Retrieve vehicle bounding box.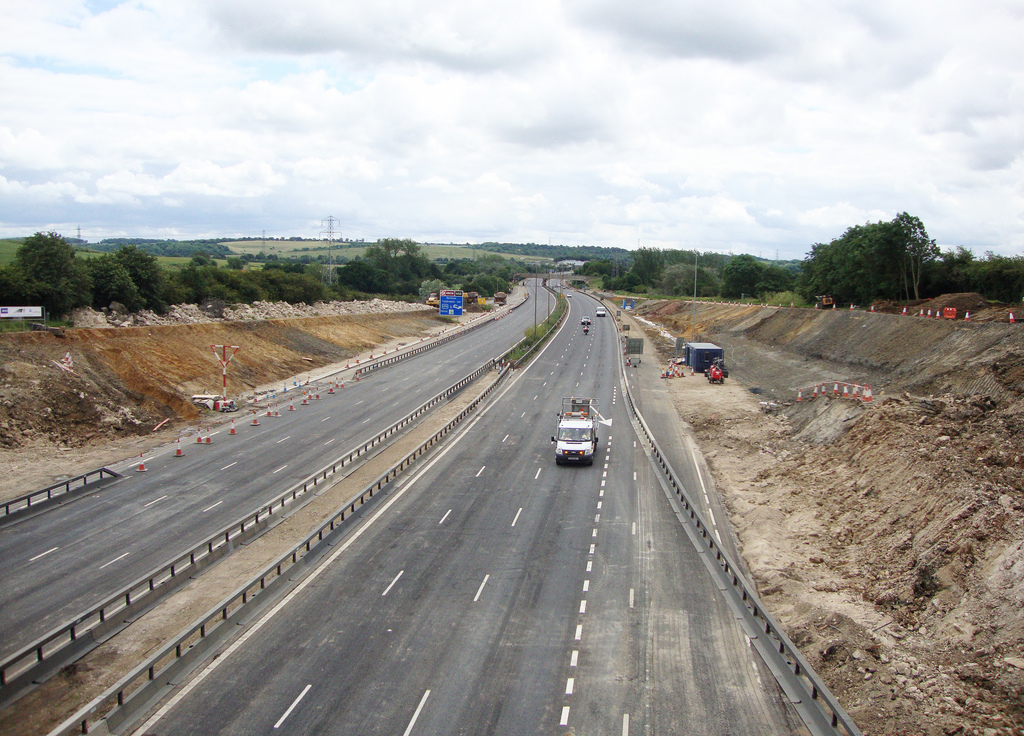
Bounding box: (596, 306, 607, 318).
